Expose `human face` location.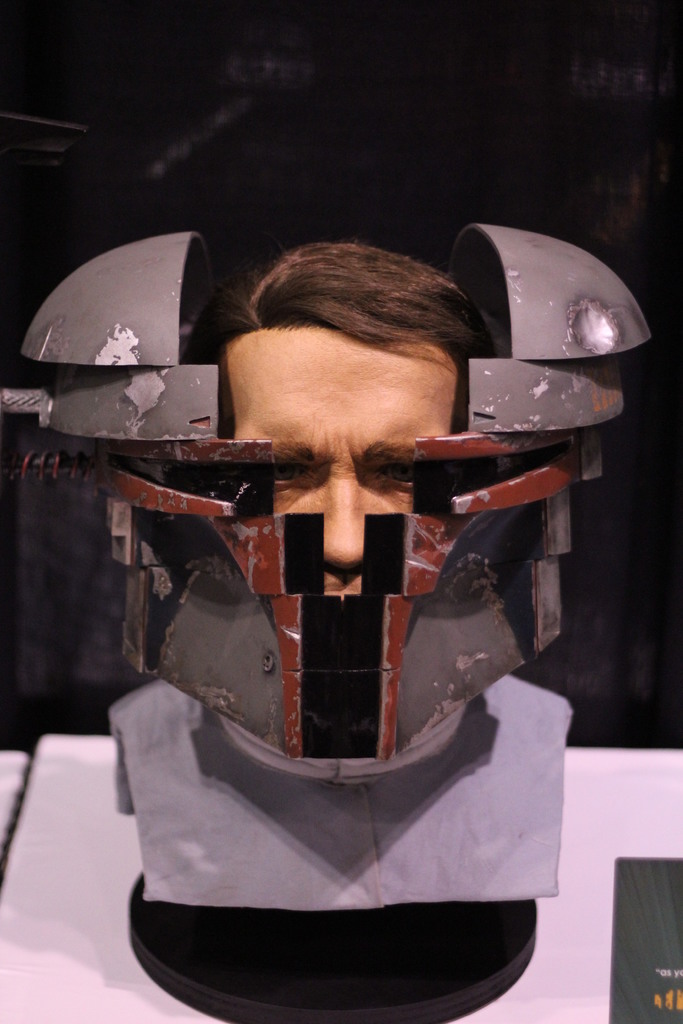
Exposed at <region>226, 323, 454, 599</region>.
